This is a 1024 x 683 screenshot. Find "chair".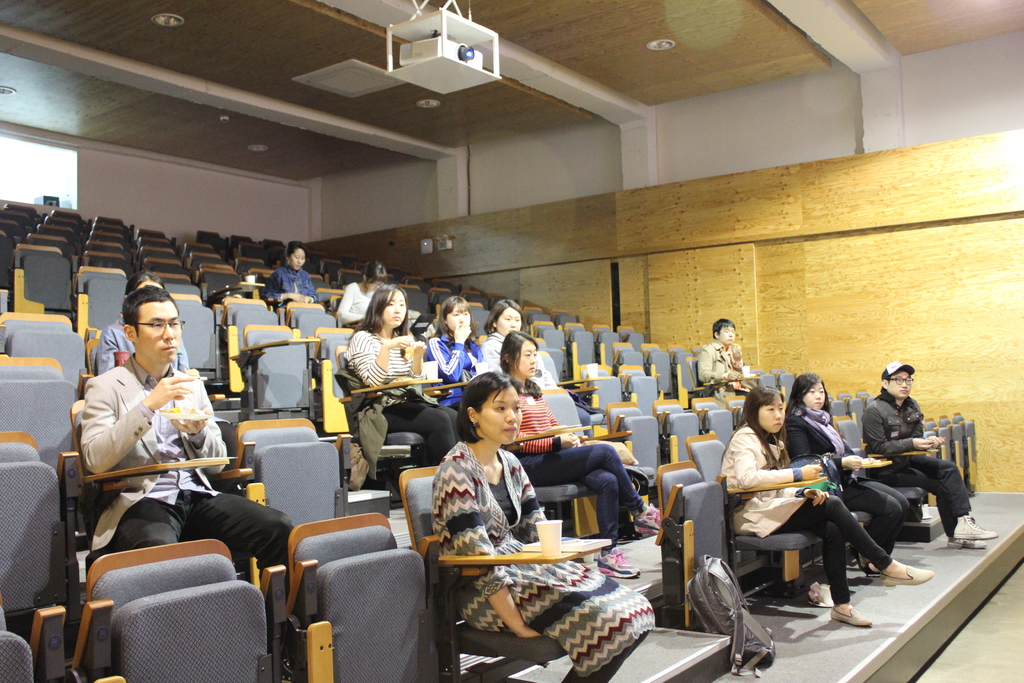
Bounding box: bbox(280, 511, 442, 680).
